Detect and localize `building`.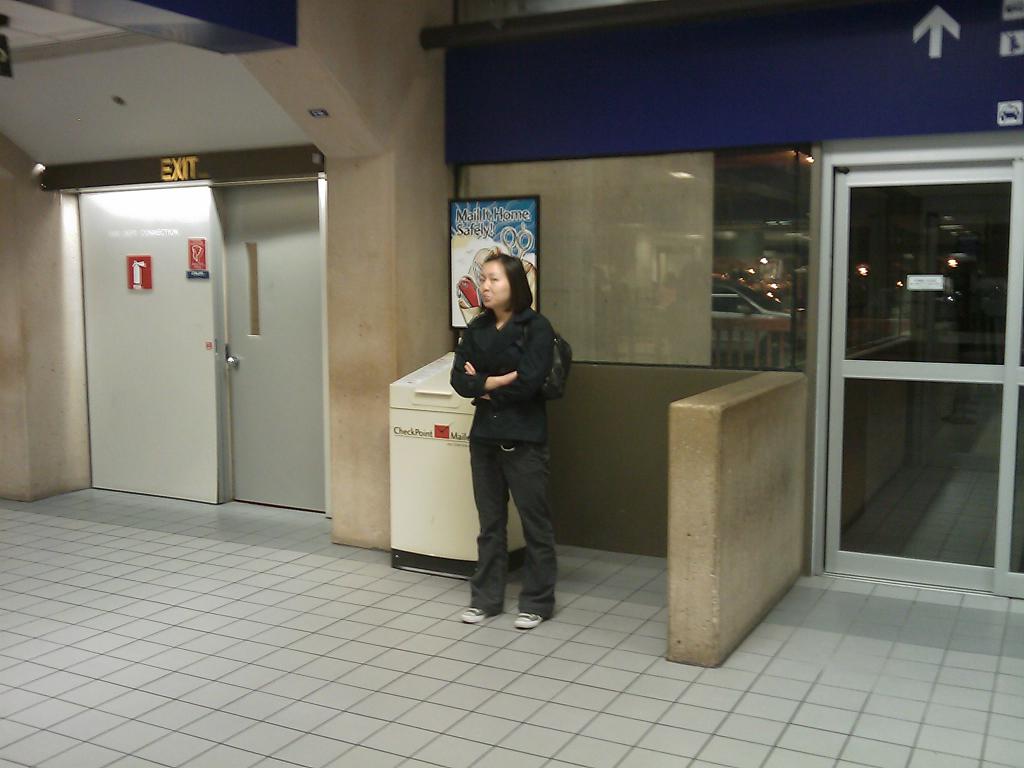
Localized at (0,0,1023,767).
